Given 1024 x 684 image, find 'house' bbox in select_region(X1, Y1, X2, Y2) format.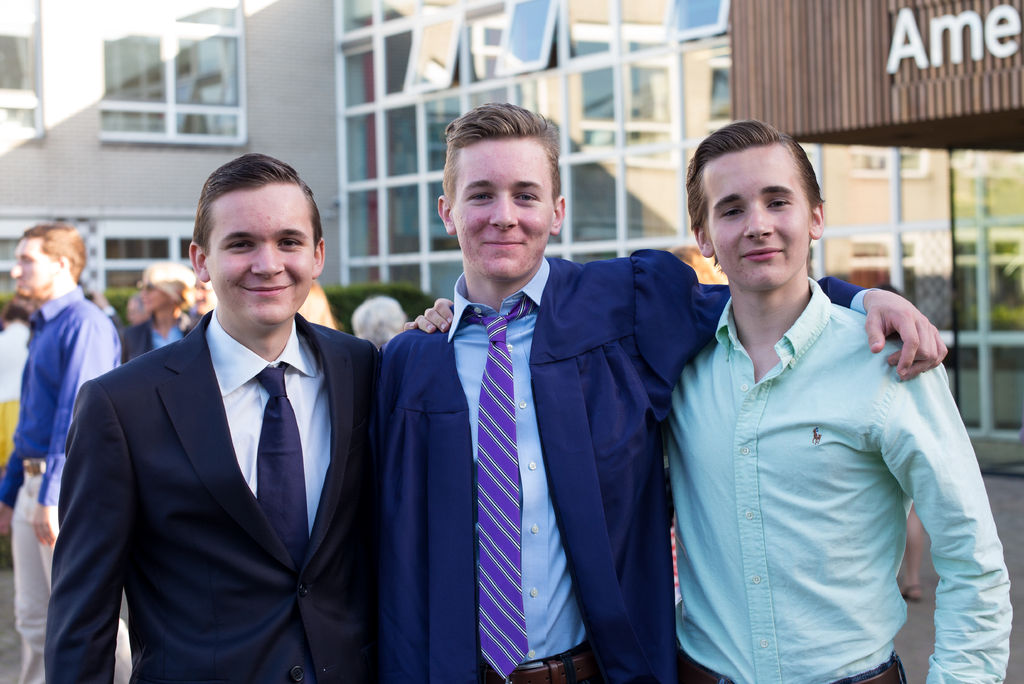
select_region(0, 0, 337, 301).
